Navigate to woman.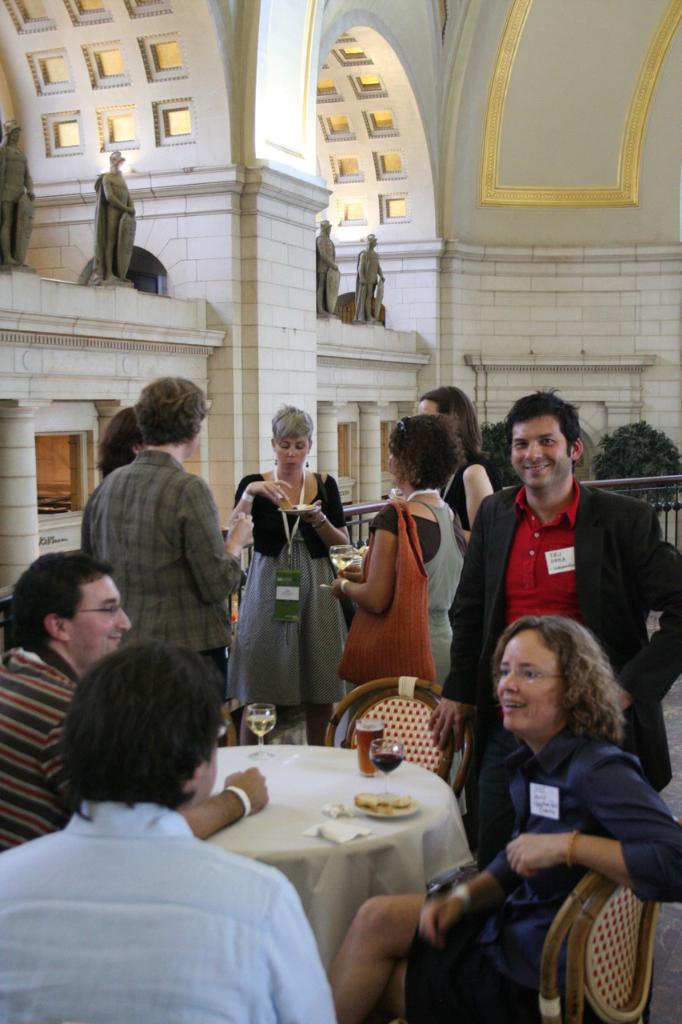
Navigation target: box(413, 382, 504, 533).
